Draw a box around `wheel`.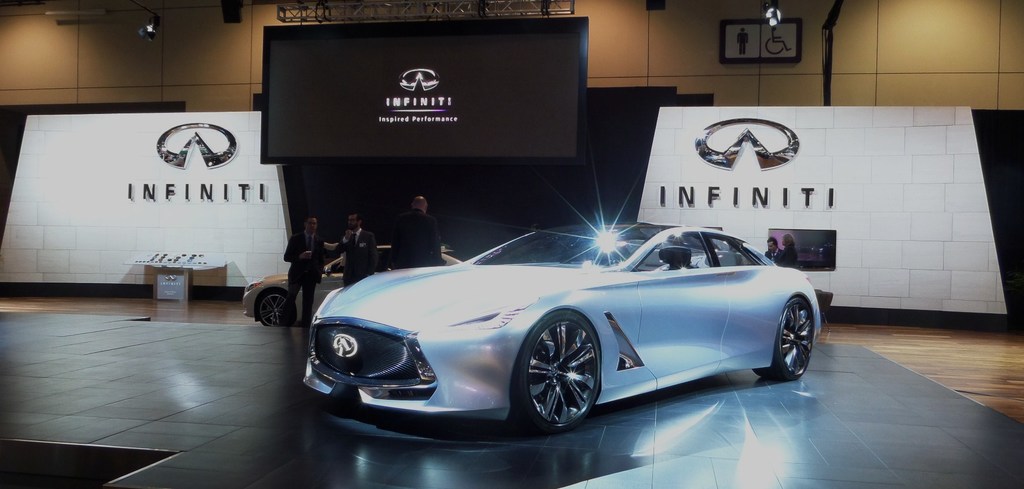
select_region(755, 295, 815, 379).
